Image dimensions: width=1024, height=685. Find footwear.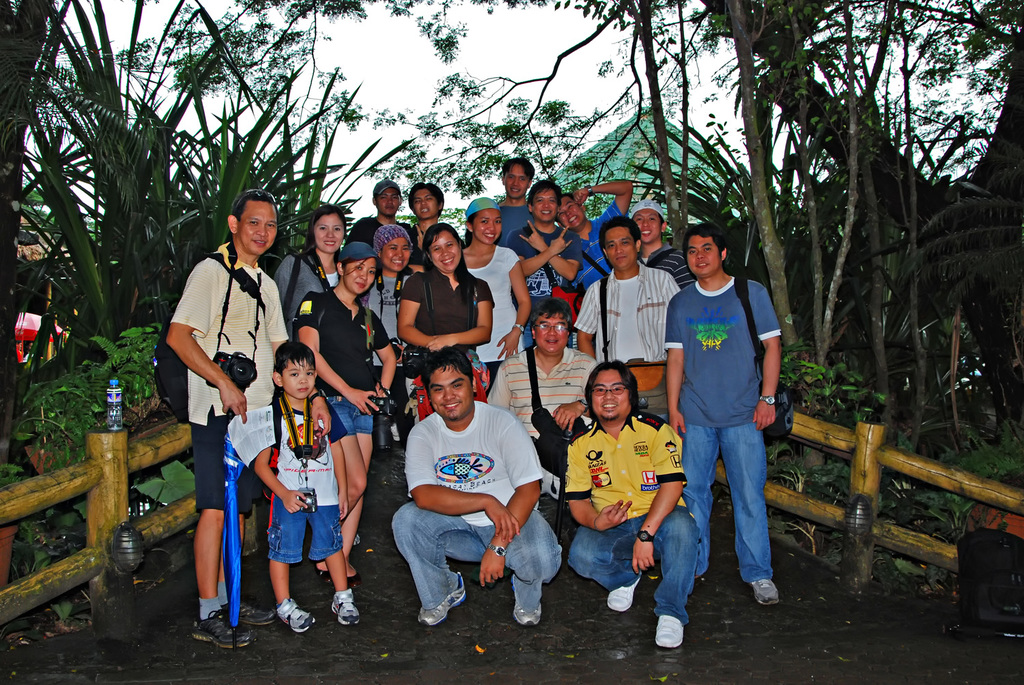
locate(223, 598, 280, 629).
